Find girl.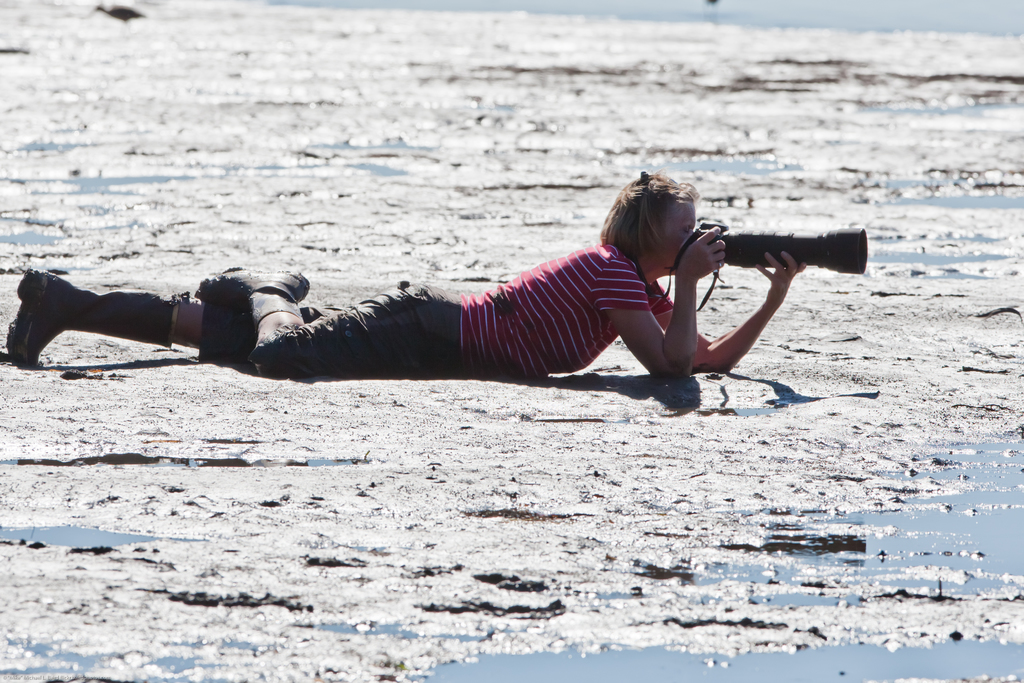
Rect(1, 169, 811, 396).
